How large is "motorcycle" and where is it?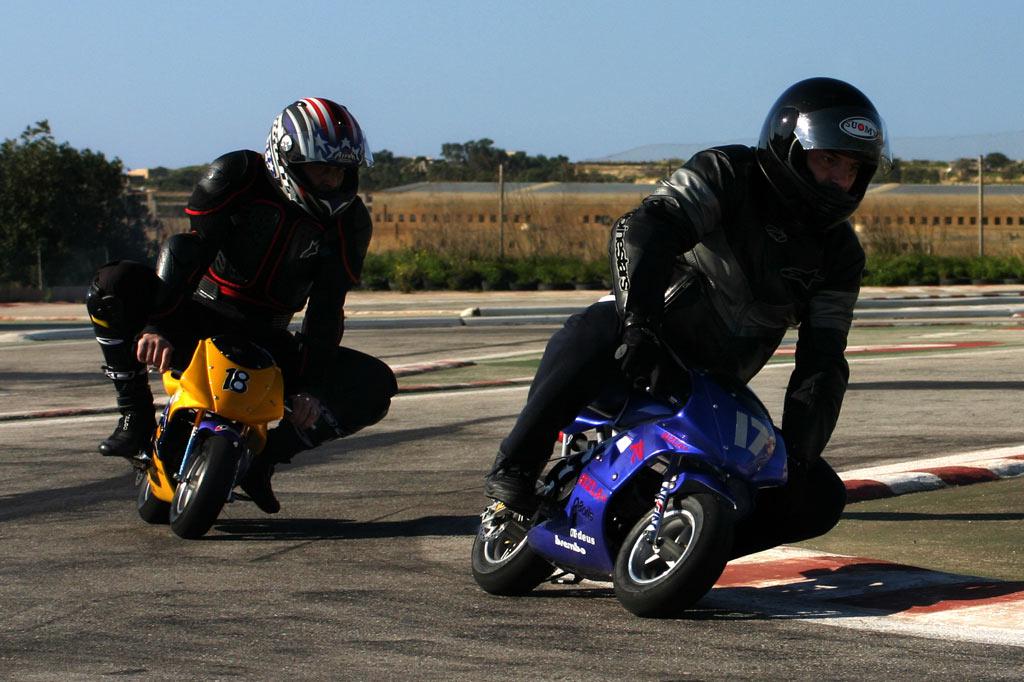
Bounding box: select_region(105, 246, 398, 530).
